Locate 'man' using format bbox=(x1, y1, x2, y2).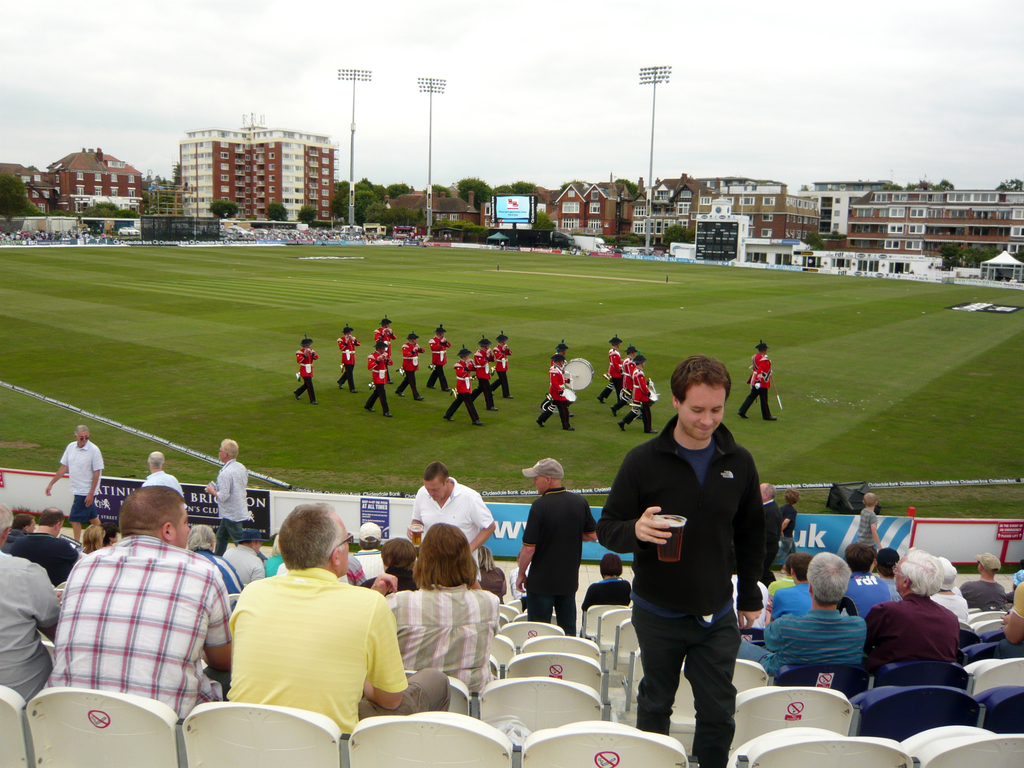
bbox=(758, 481, 779, 533).
